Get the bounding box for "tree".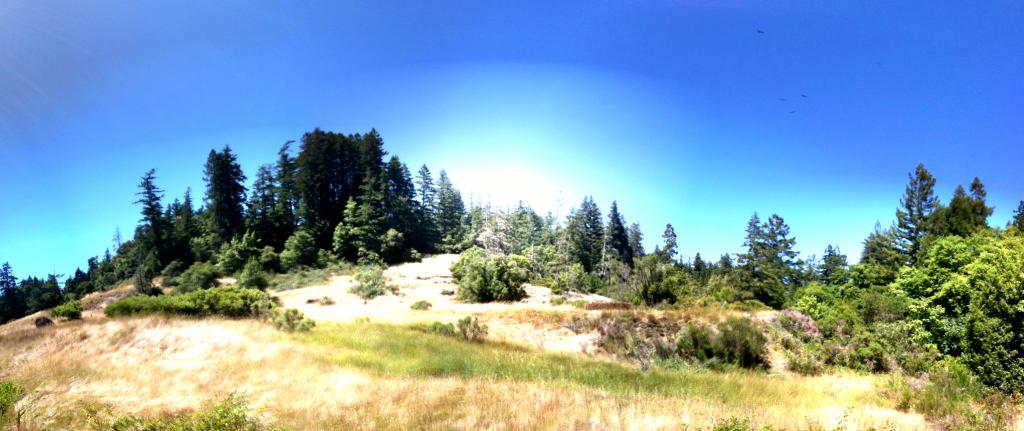
Rect(736, 212, 781, 316).
